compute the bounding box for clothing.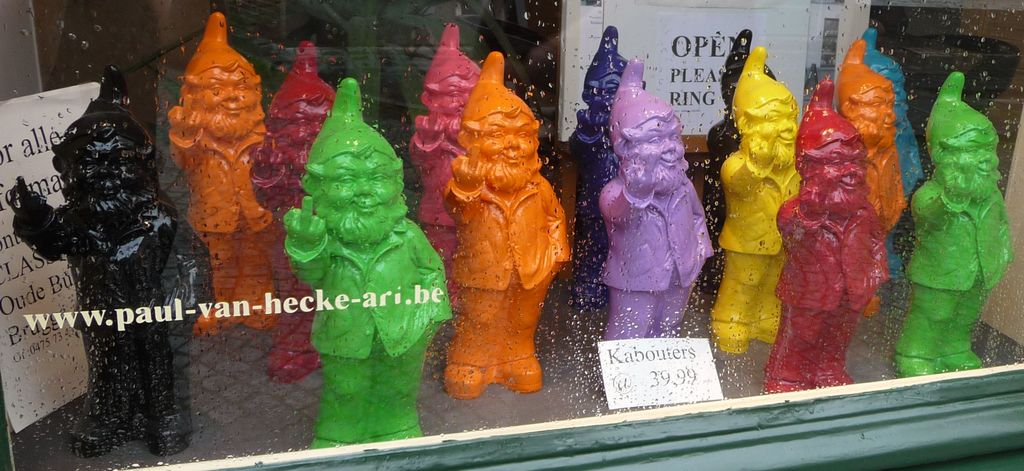
{"left": 56, "top": 184, "right": 174, "bottom": 419}.
